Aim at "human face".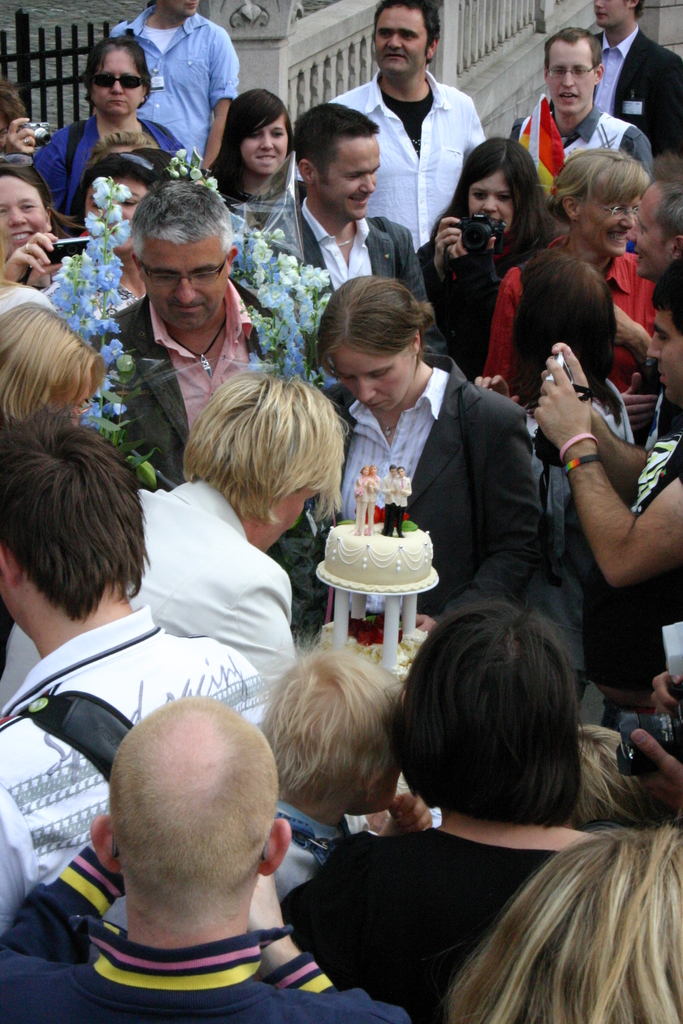
Aimed at bbox=(549, 43, 597, 118).
